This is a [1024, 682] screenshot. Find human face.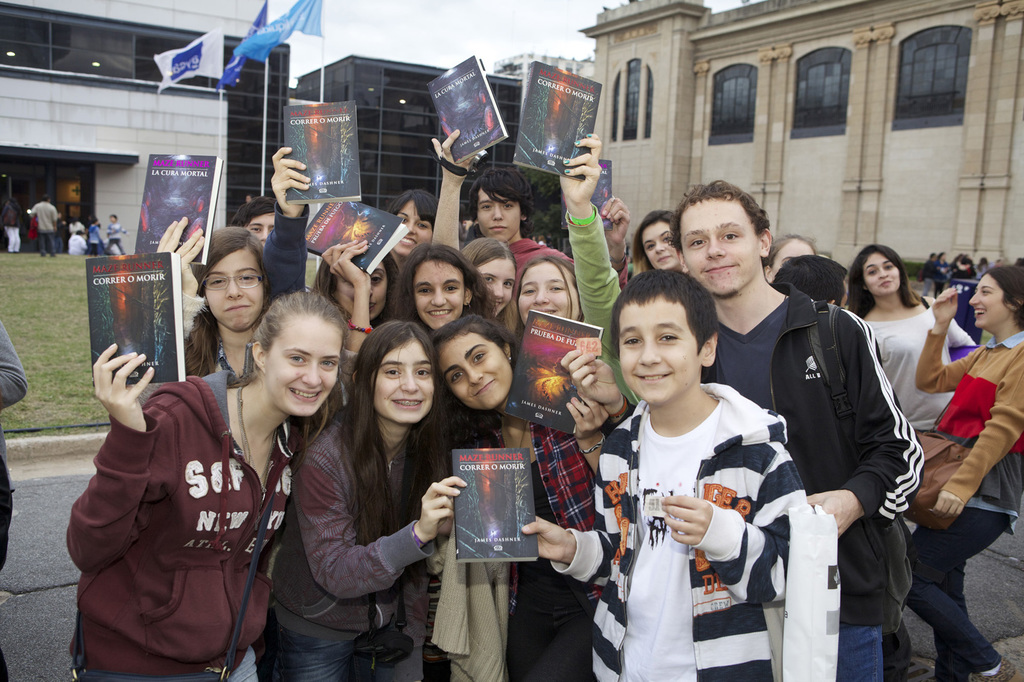
Bounding box: <bbox>864, 245, 899, 291</bbox>.
